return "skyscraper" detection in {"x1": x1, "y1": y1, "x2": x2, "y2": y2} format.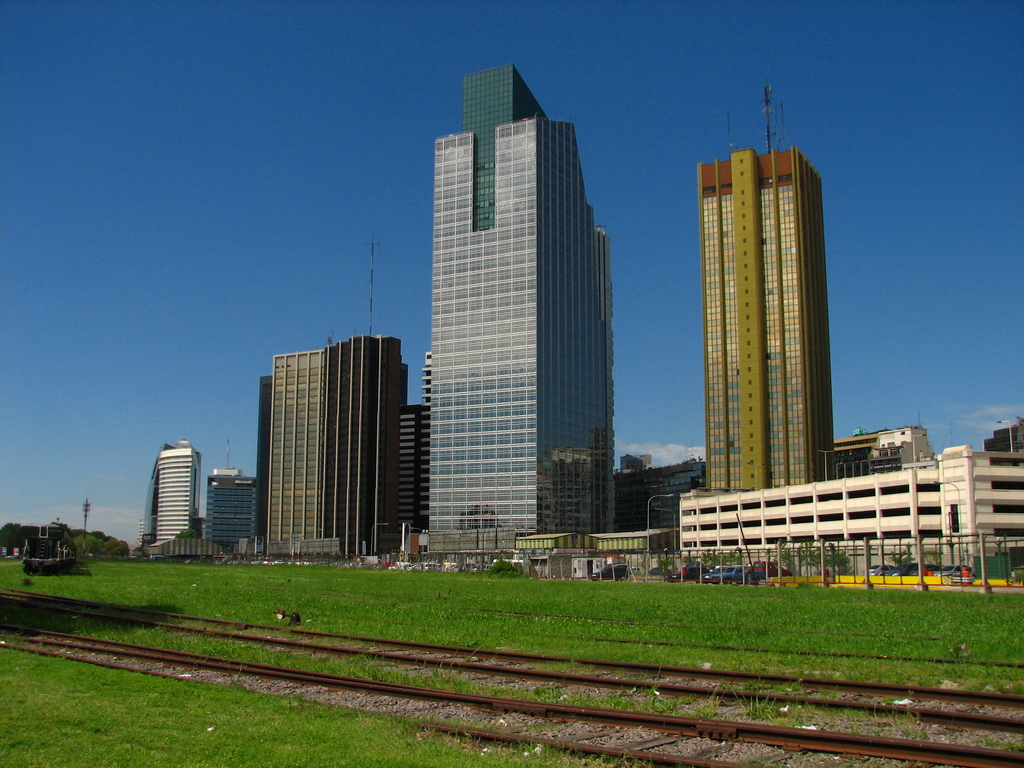
{"x1": 433, "y1": 67, "x2": 617, "y2": 556}.
